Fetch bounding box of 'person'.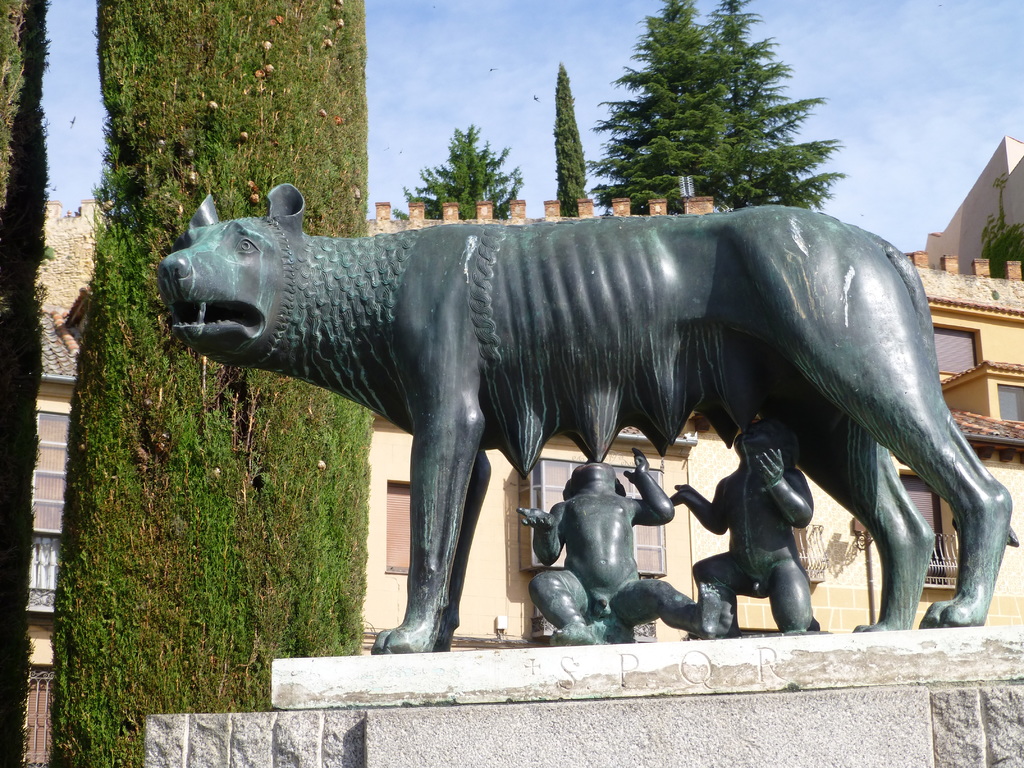
Bbox: rect(666, 415, 824, 637).
